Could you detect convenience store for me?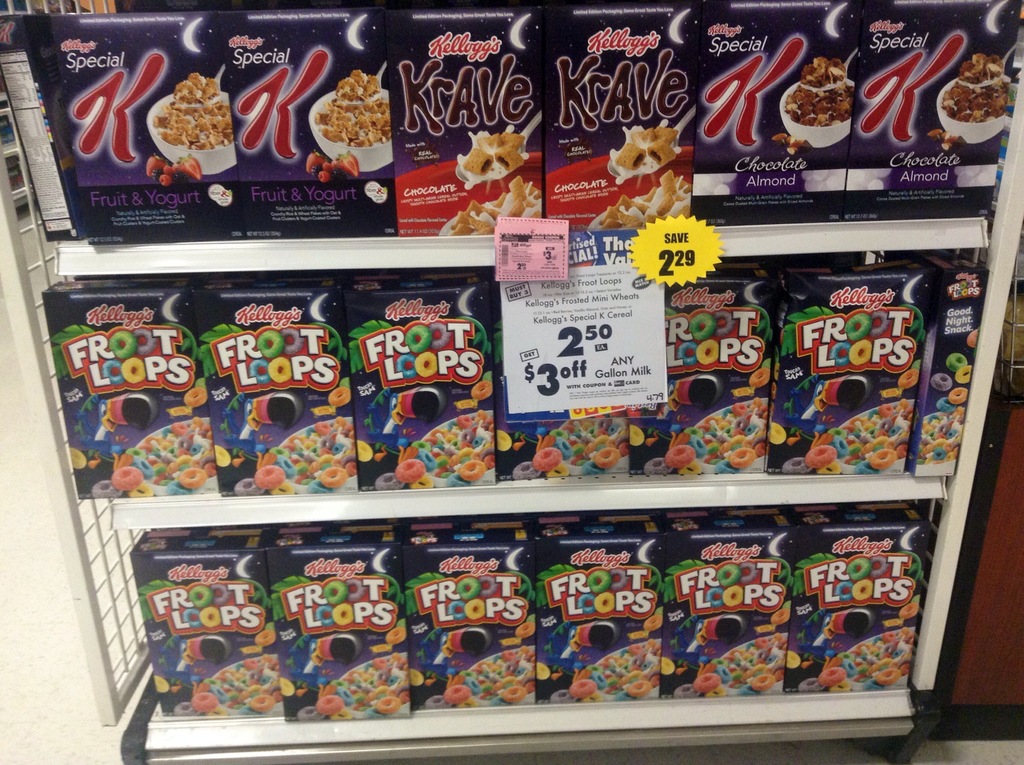
Detection result: select_region(0, 37, 1014, 764).
